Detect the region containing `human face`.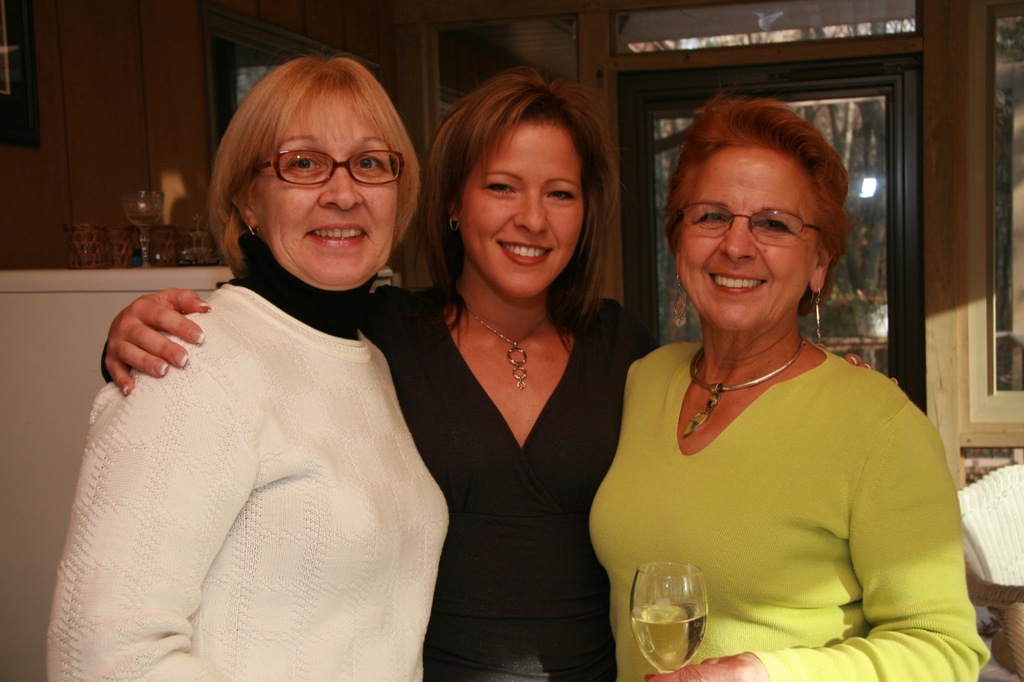
Rect(454, 115, 583, 303).
